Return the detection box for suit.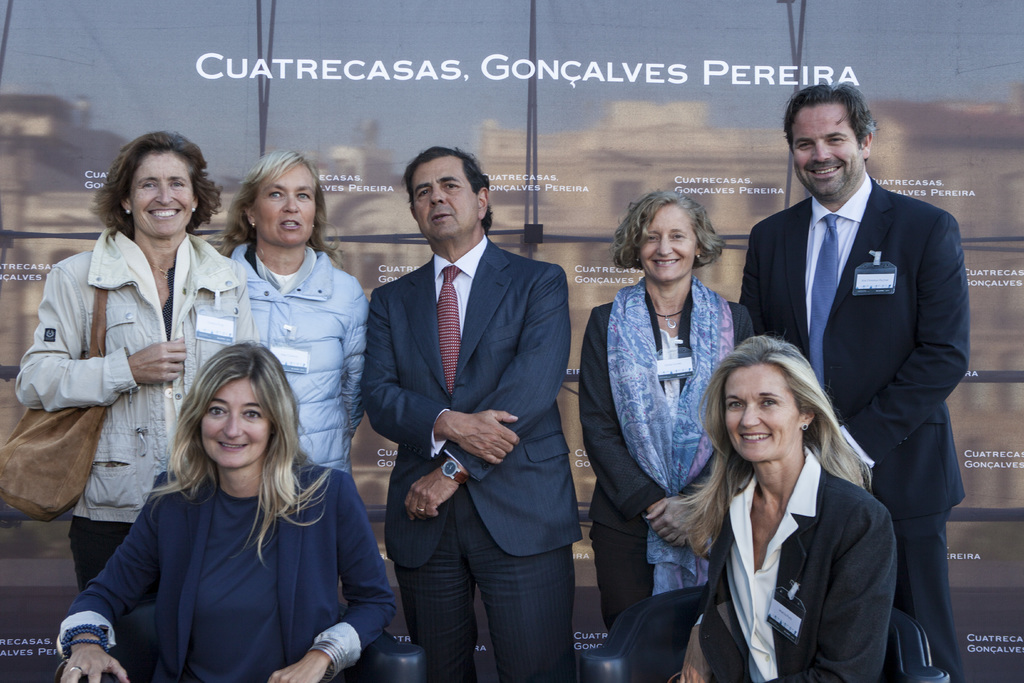
576, 274, 757, 634.
